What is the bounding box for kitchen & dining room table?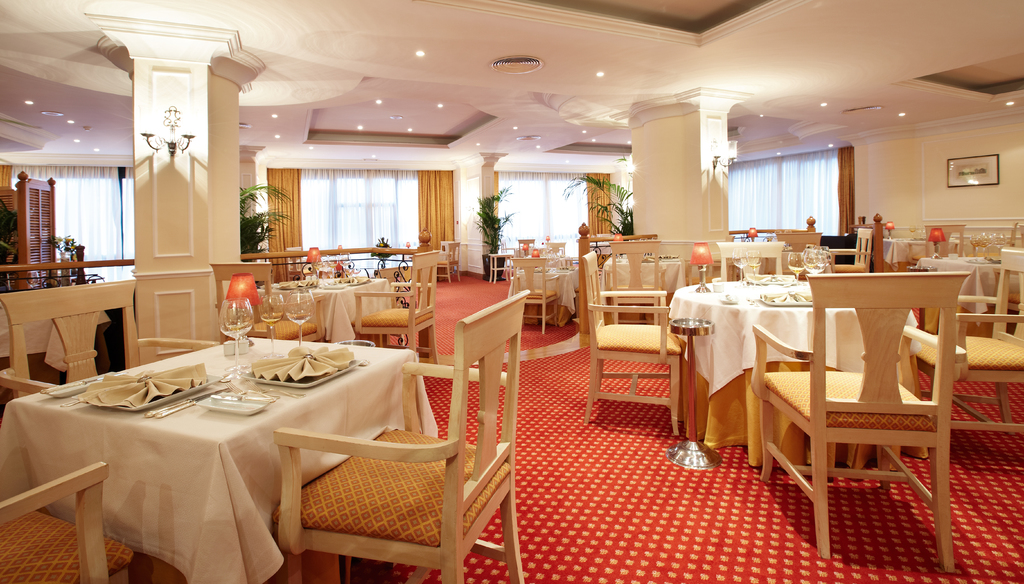
bbox(0, 300, 455, 582).
